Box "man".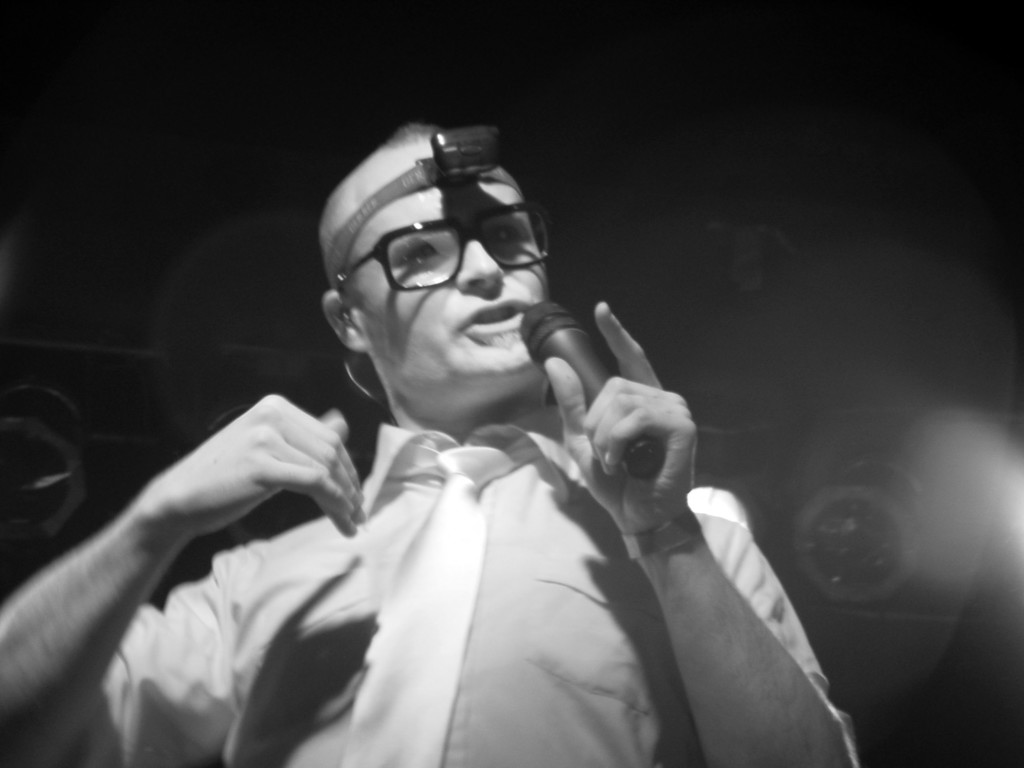
[x1=2, y1=116, x2=870, y2=767].
